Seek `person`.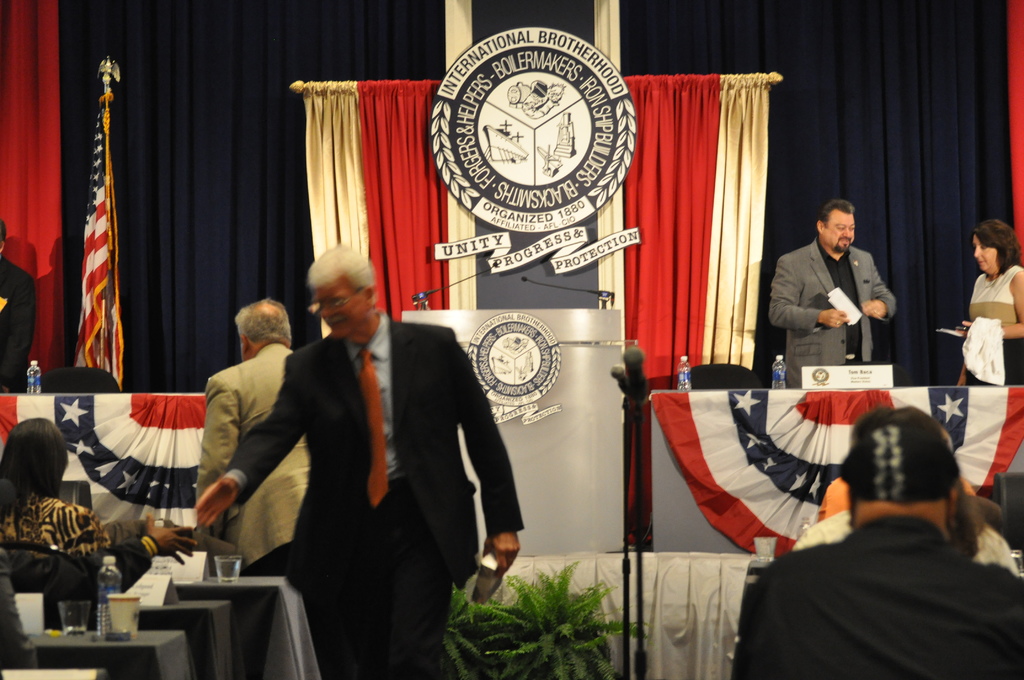
(0,416,193,595).
